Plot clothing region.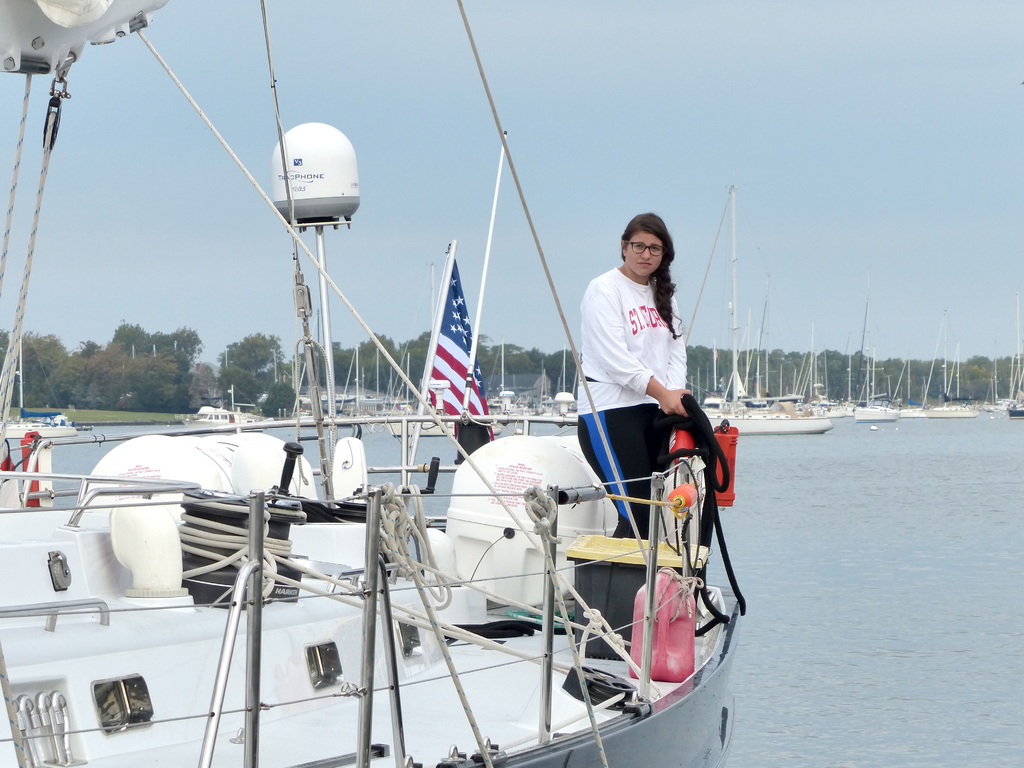
Plotted at bbox(577, 402, 687, 537).
